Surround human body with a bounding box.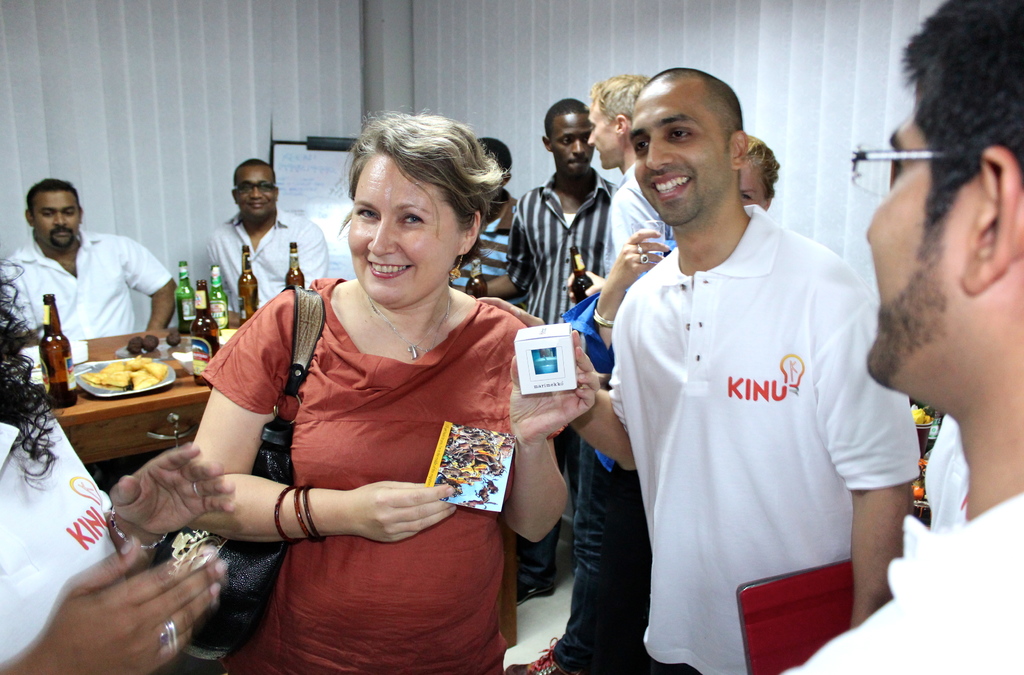
crop(143, 152, 554, 651).
